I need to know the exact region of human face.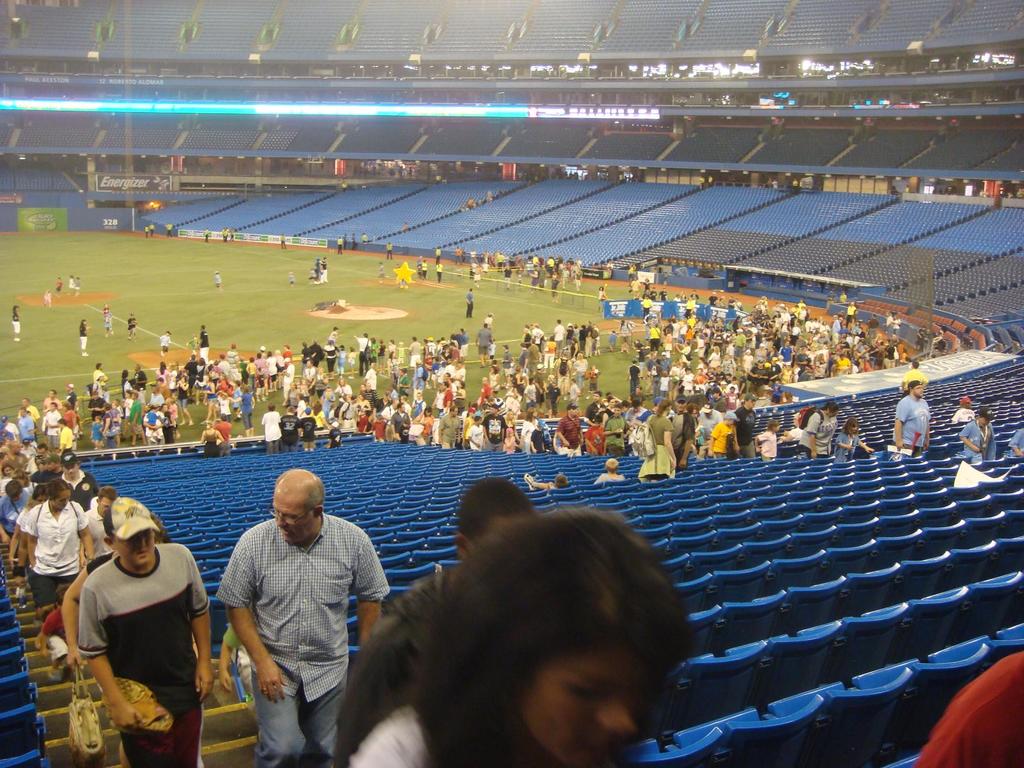
Region: 428 412 429 413.
